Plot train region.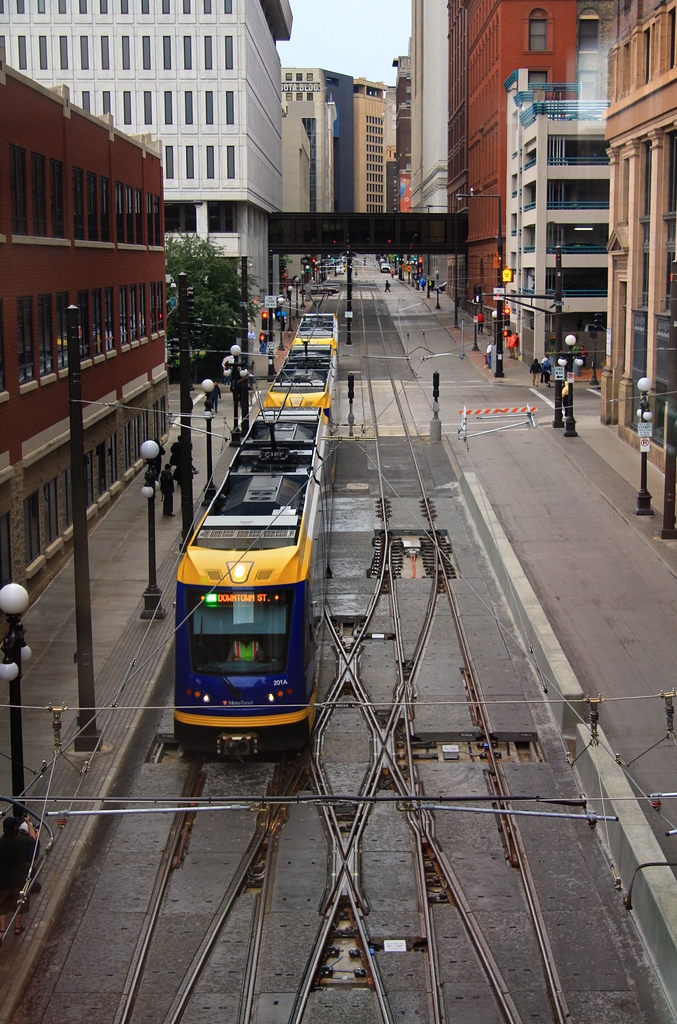
Plotted at [171, 314, 339, 764].
